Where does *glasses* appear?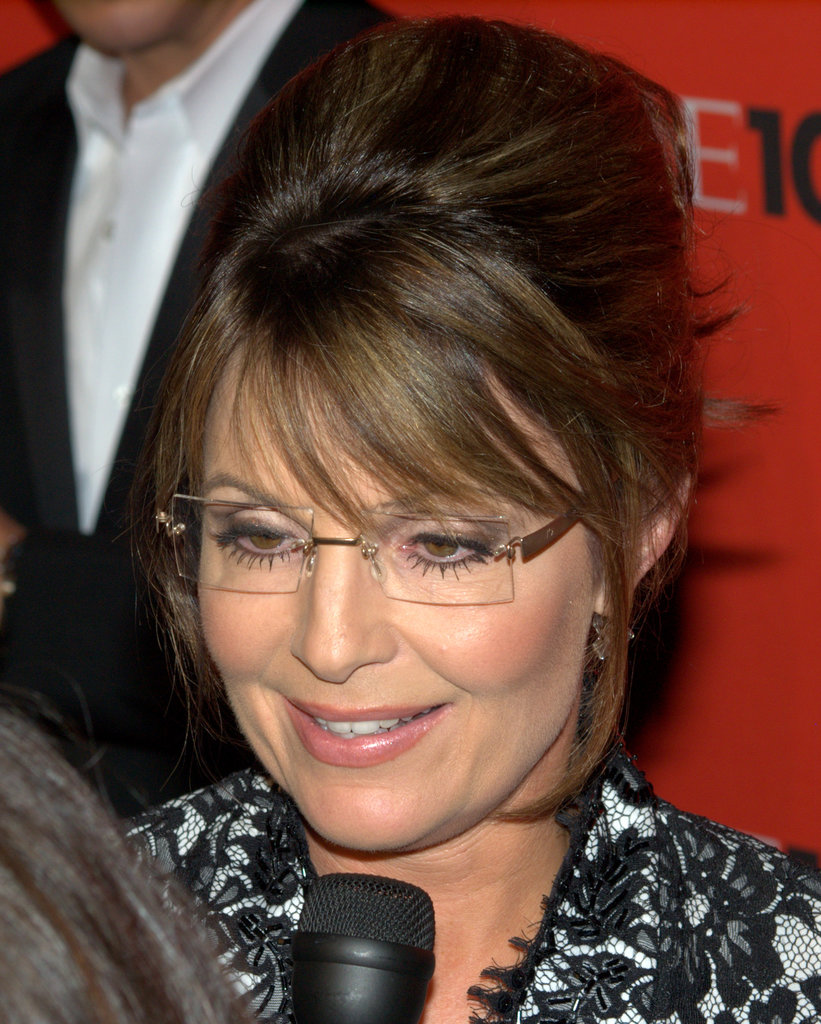
Appears at (x1=175, y1=491, x2=583, y2=595).
